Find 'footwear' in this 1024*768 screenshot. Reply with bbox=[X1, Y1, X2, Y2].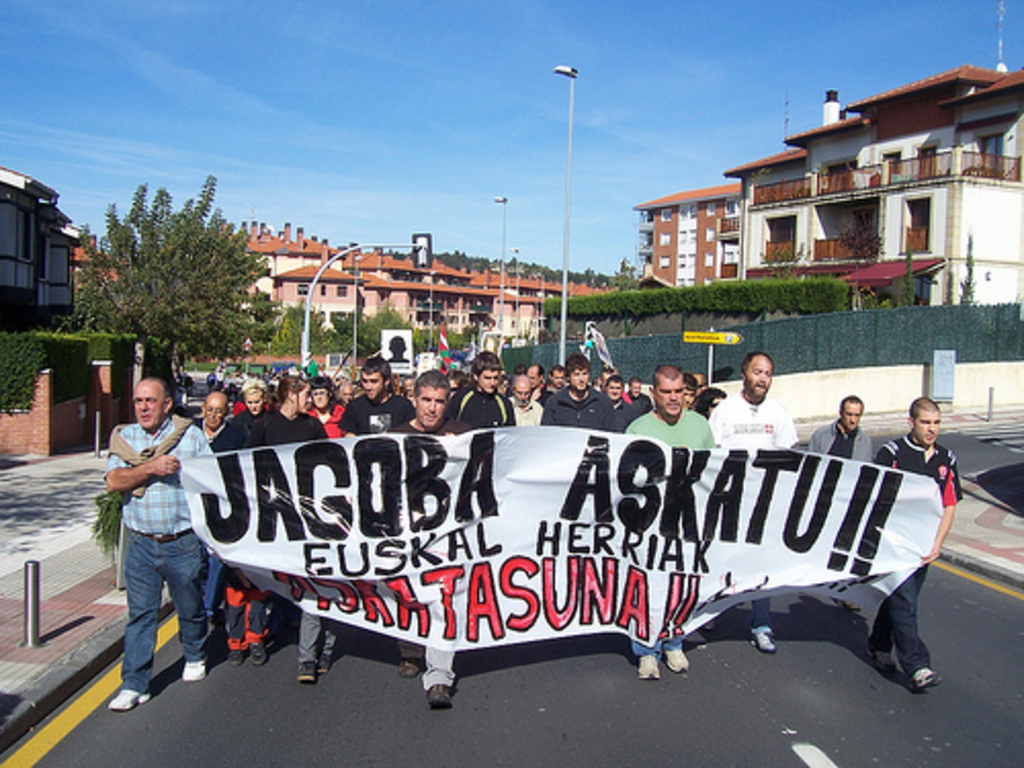
bbox=[864, 651, 895, 672].
